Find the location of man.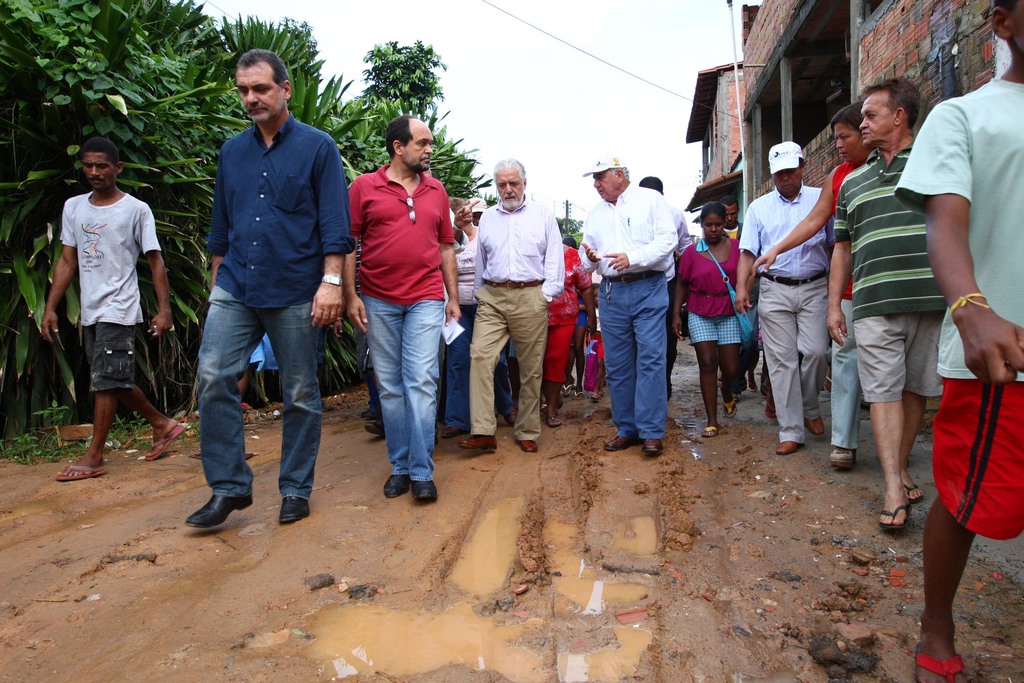
Location: crop(52, 136, 177, 484).
